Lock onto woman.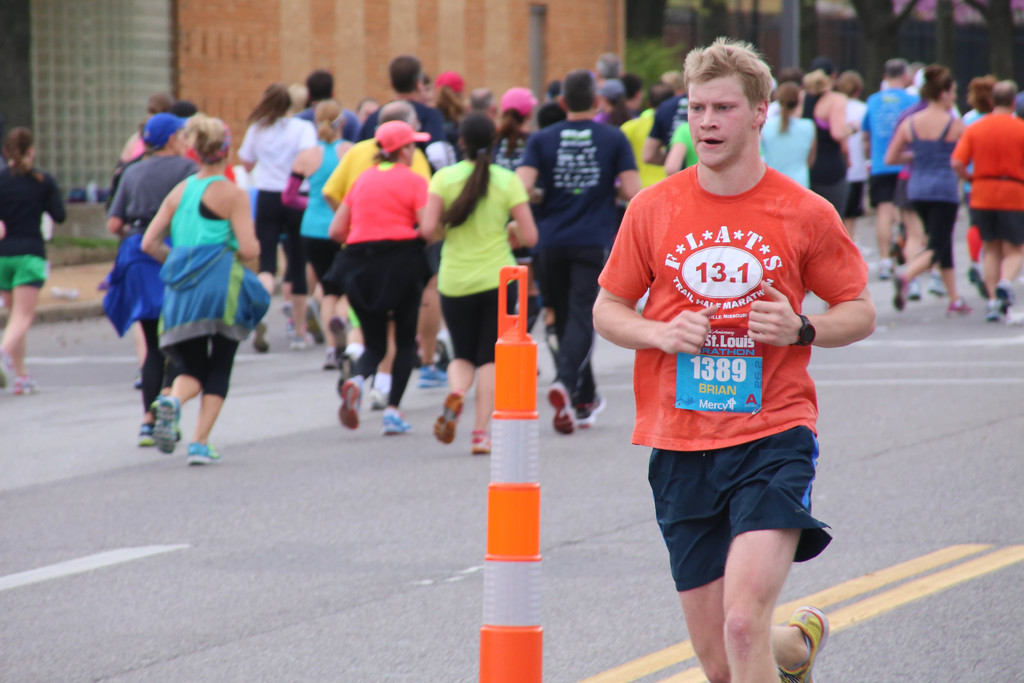
Locked: {"left": 596, "top": 73, "right": 635, "bottom": 123}.
